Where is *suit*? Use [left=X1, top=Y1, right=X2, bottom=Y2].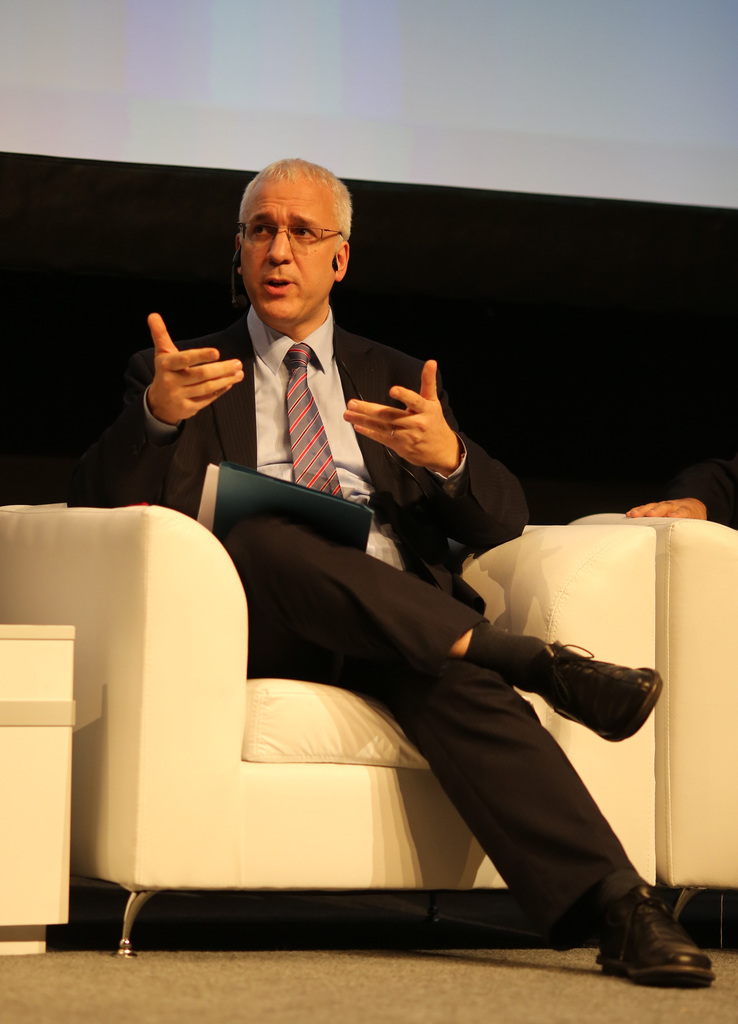
[left=88, top=307, right=639, bottom=949].
